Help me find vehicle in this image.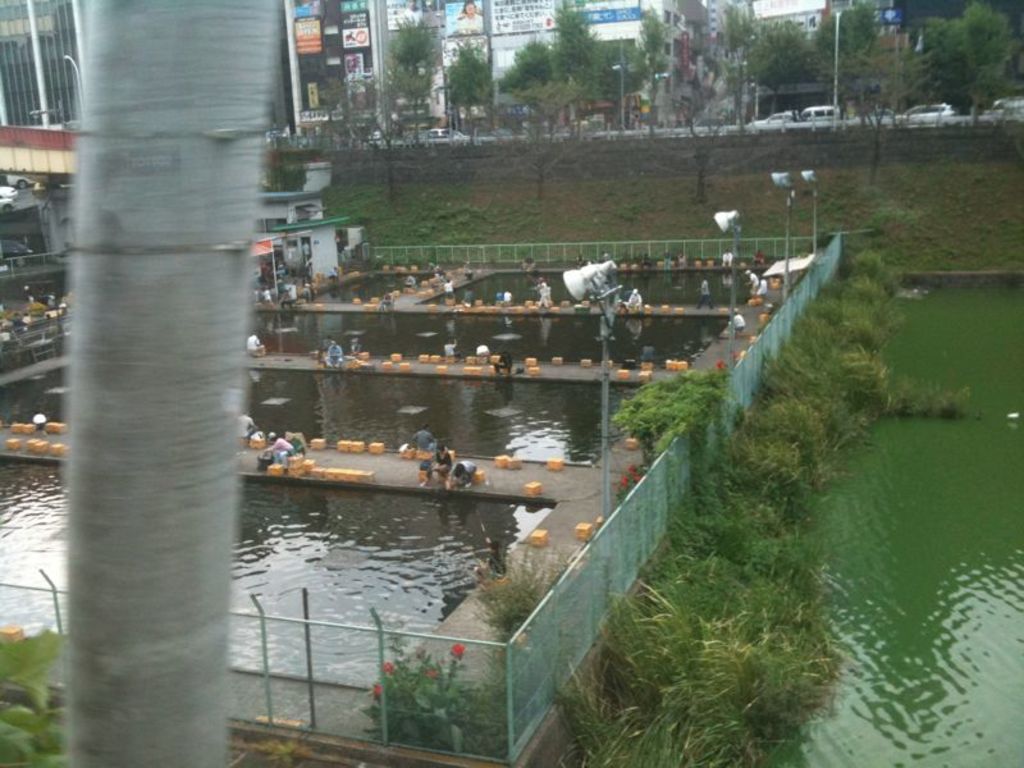
Found it: Rect(897, 100, 951, 118).
